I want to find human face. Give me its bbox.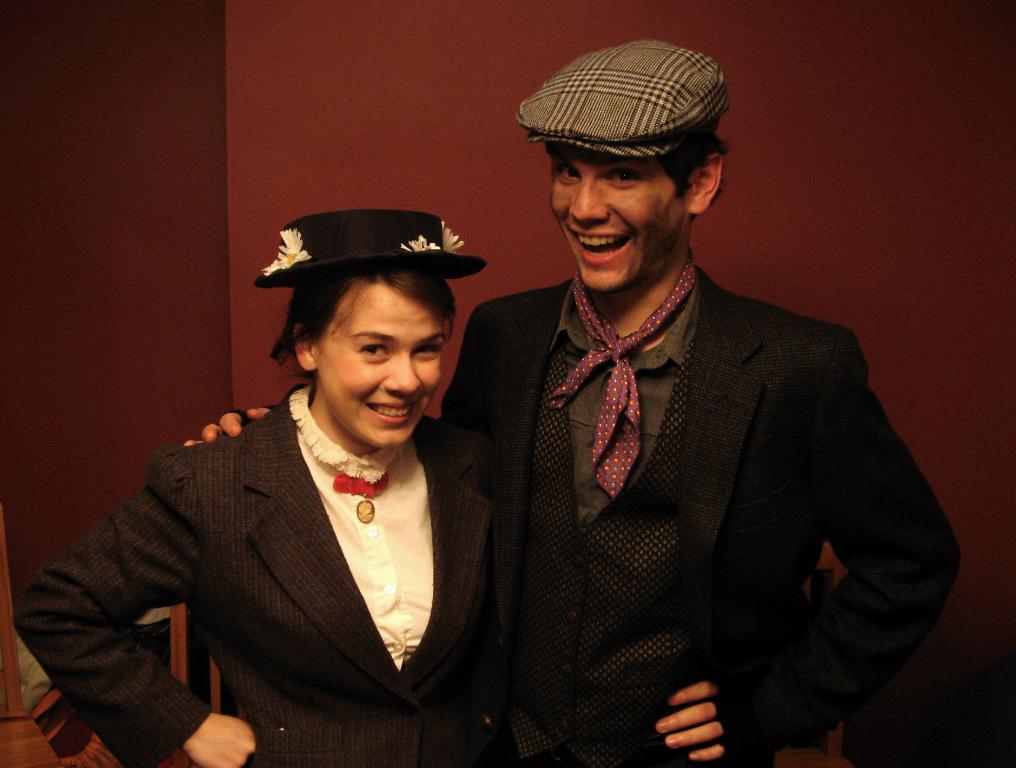
{"left": 547, "top": 149, "right": 686, "bottom": 293}.
